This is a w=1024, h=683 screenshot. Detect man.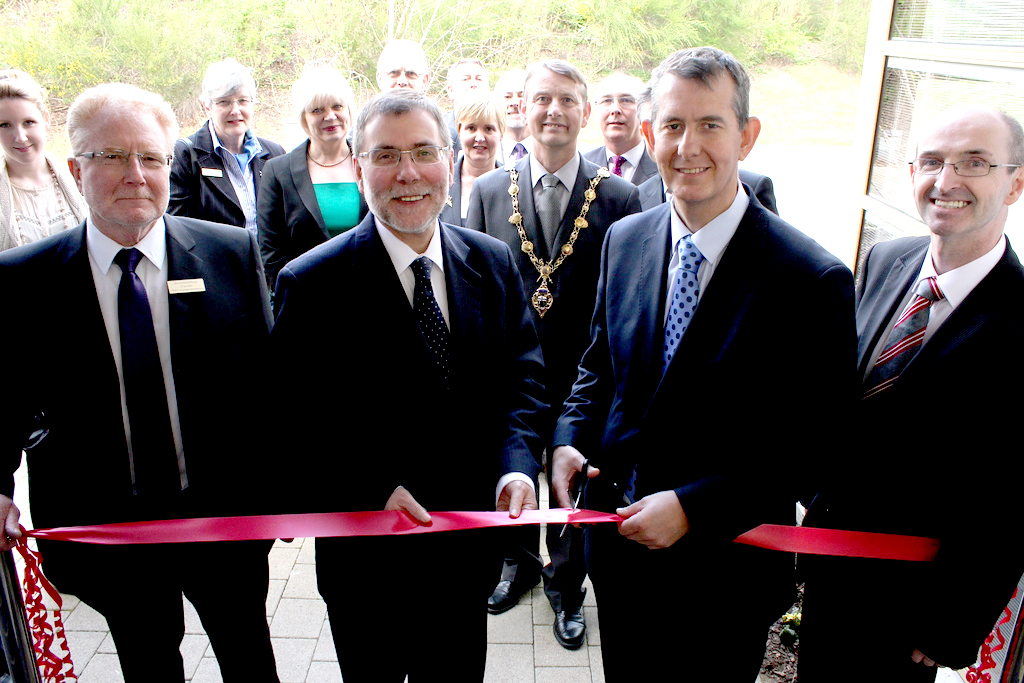
795 99 1023 682.
